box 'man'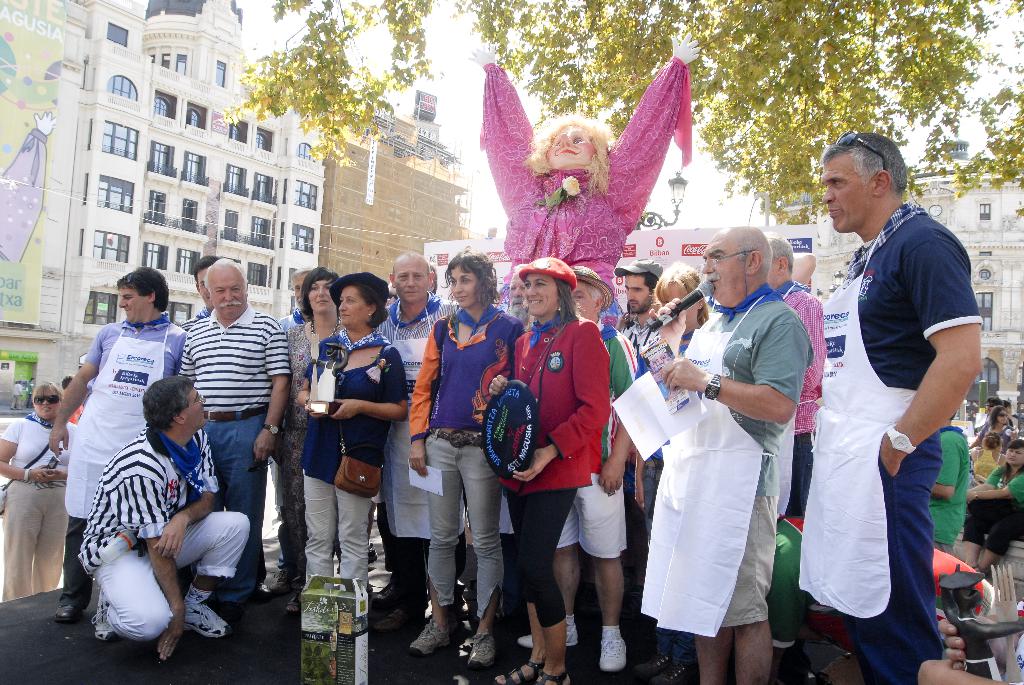
rect(788, 136, 986, 684)
